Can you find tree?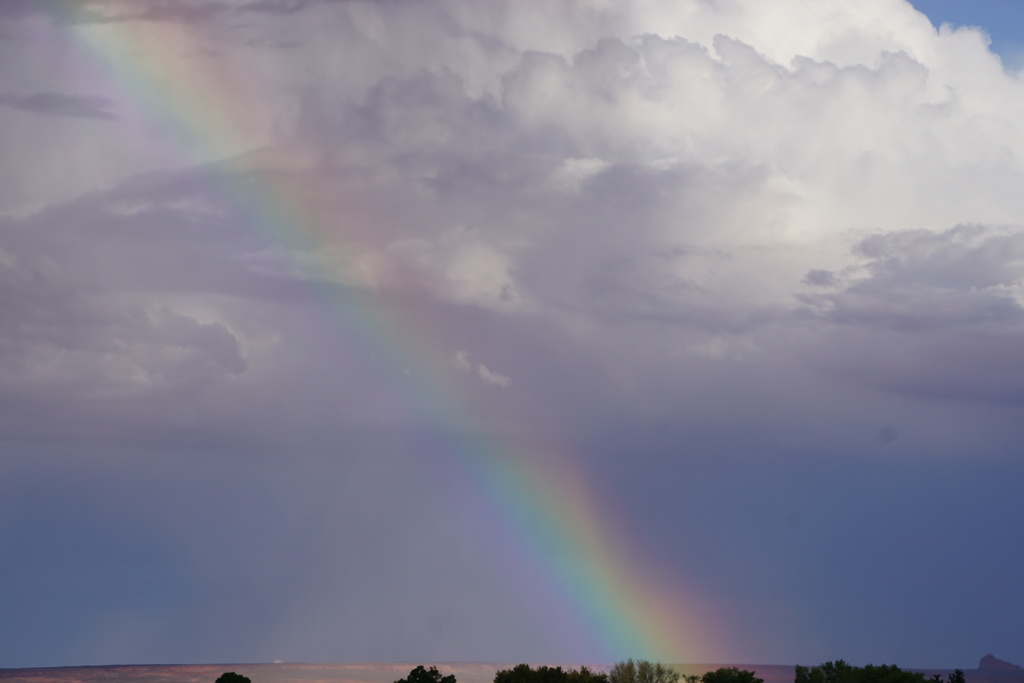
Yes, bounding box: 494:665:604:682.
